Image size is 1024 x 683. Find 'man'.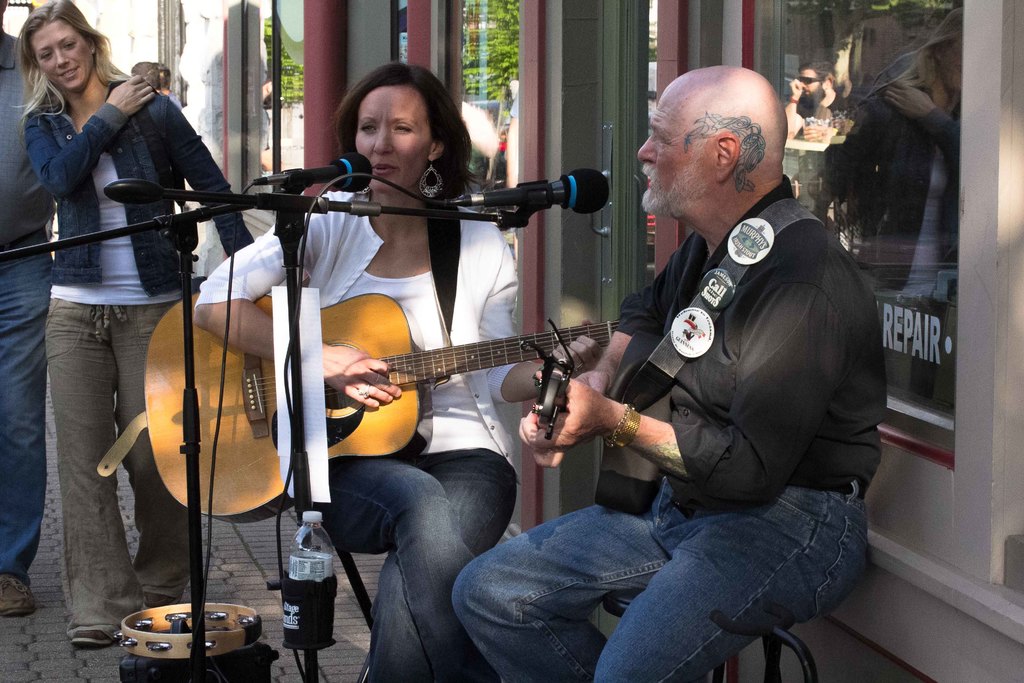
l=445, t=60, r=893, b=682.
